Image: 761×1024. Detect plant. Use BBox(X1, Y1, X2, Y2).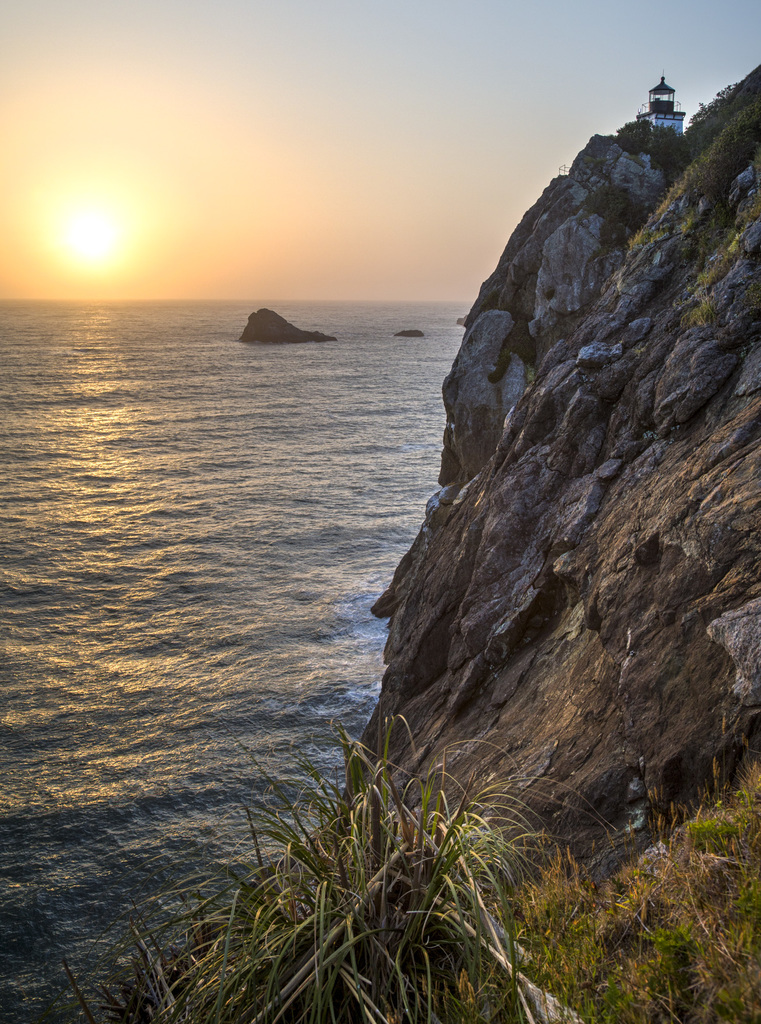
BBox(744, 282, 760, 310).
